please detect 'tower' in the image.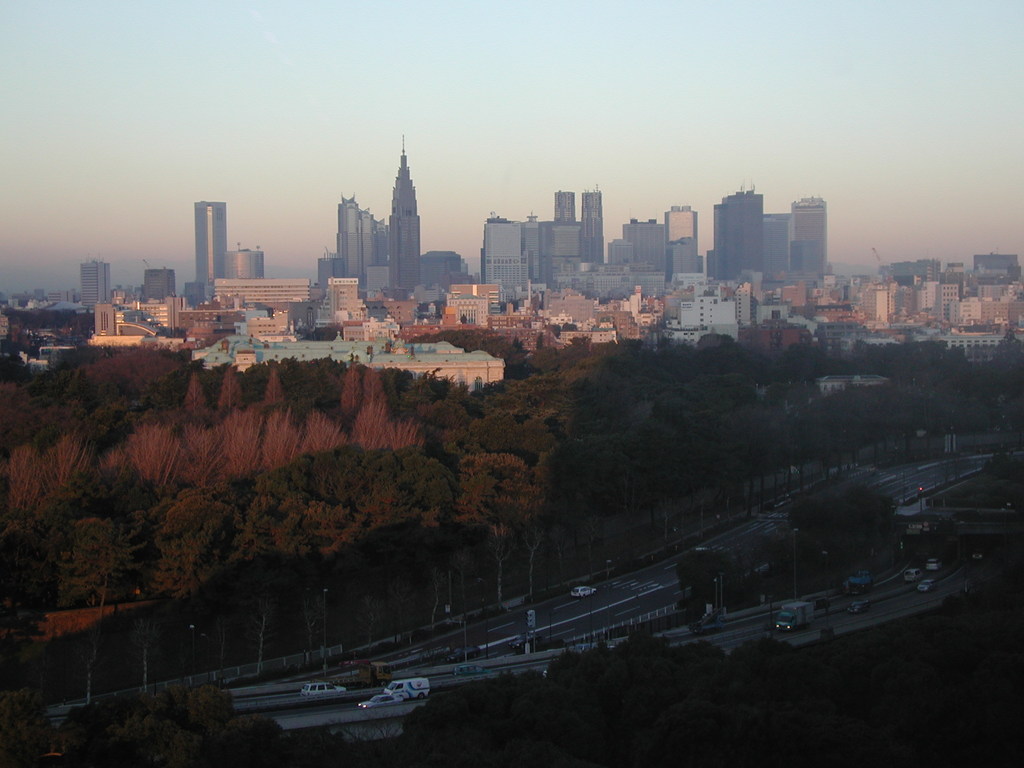
bbox=(792, 196, 821, 285).
